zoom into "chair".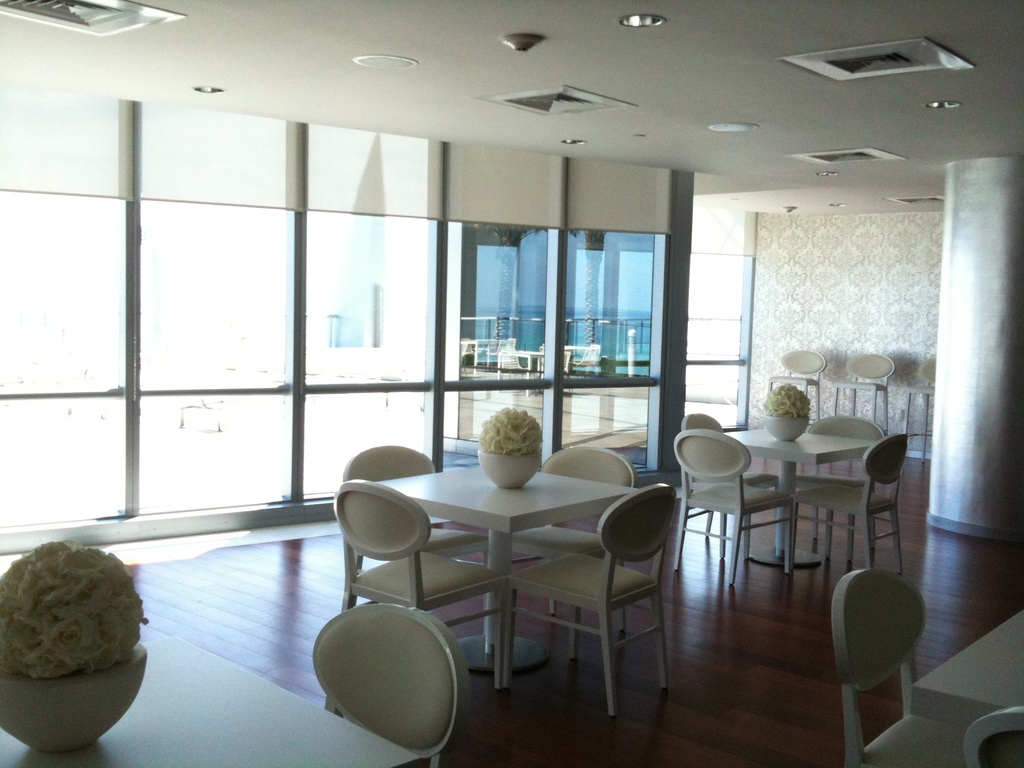
Zoom target: [left=761, top=346, right=822, bottom=421].
